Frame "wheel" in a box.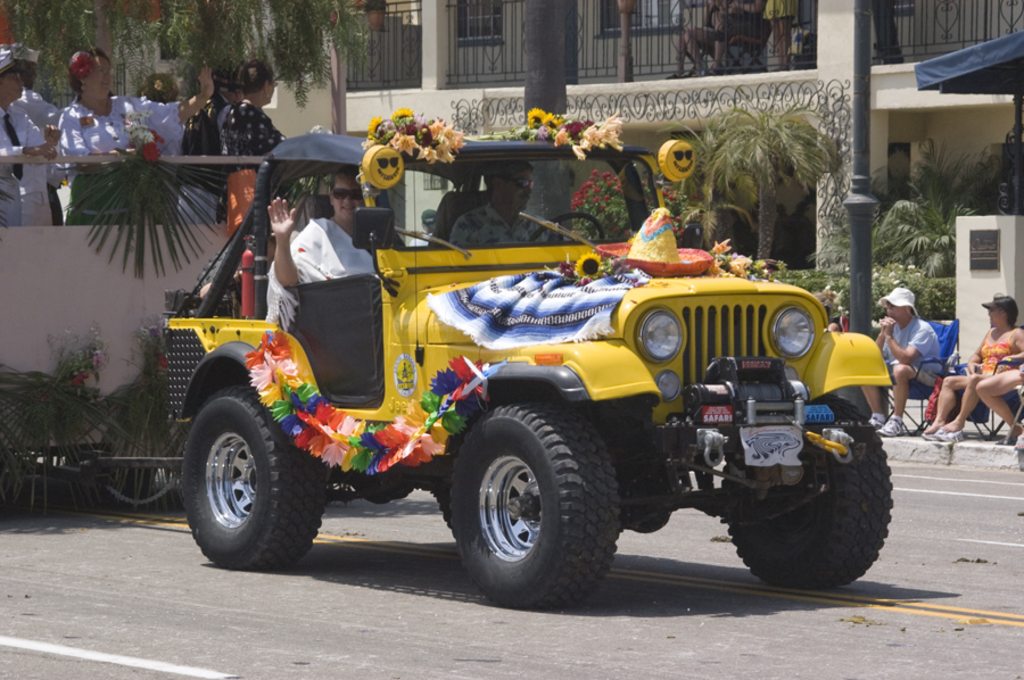
crop(715, 391, 893, 595).
